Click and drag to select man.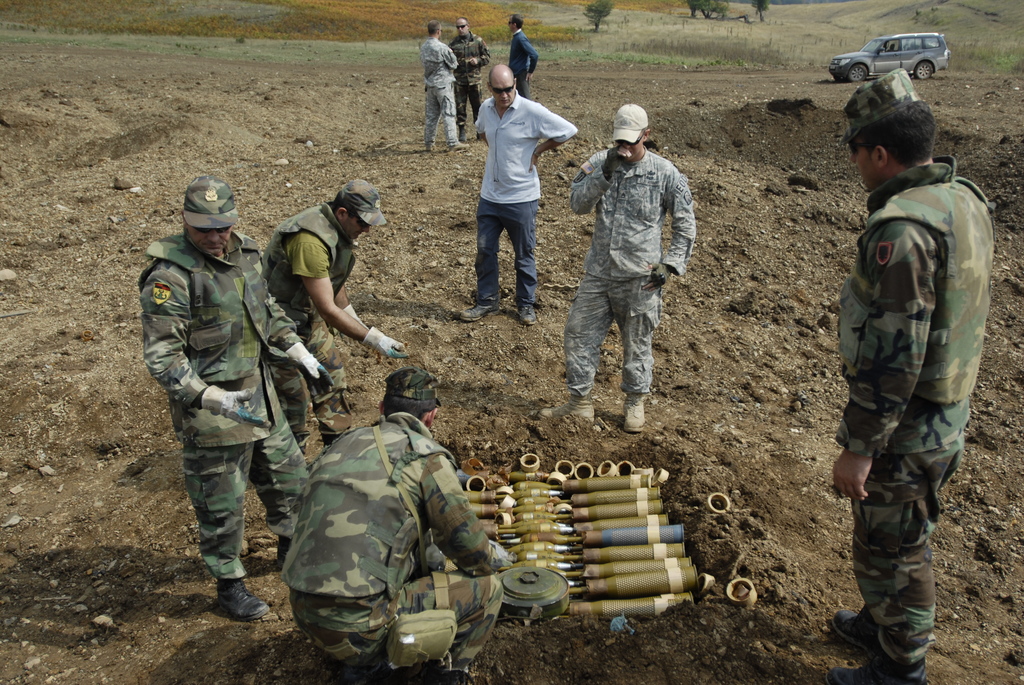
Selection: l=538, t=104, r=698, b=433.
